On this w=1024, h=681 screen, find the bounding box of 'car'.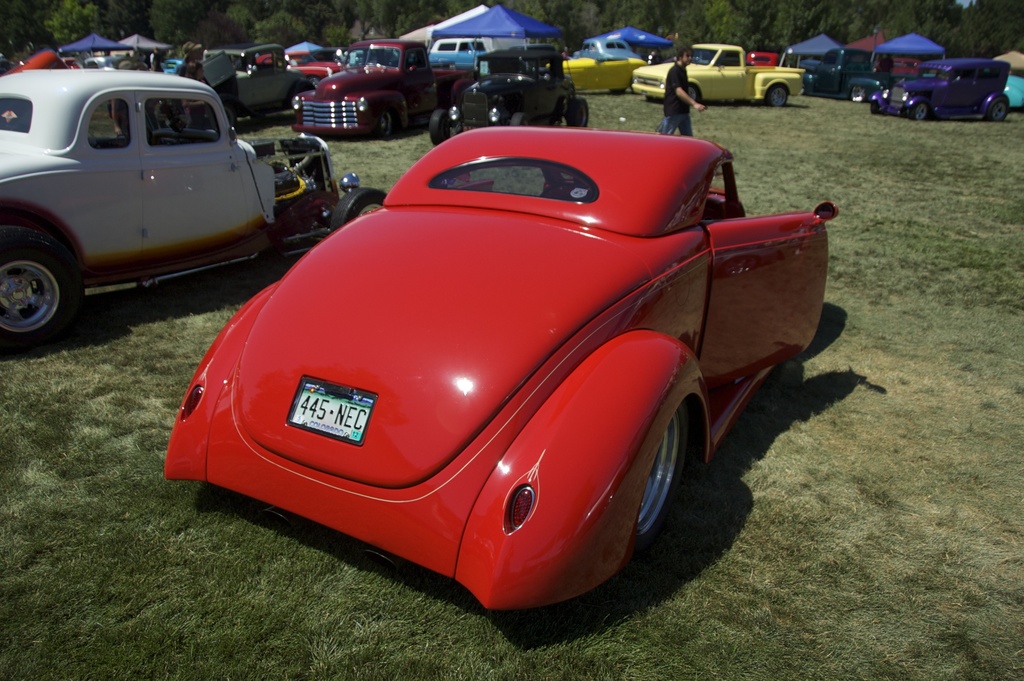
Bounding box: x1=582, y1=37, x2=636, y2=58.
